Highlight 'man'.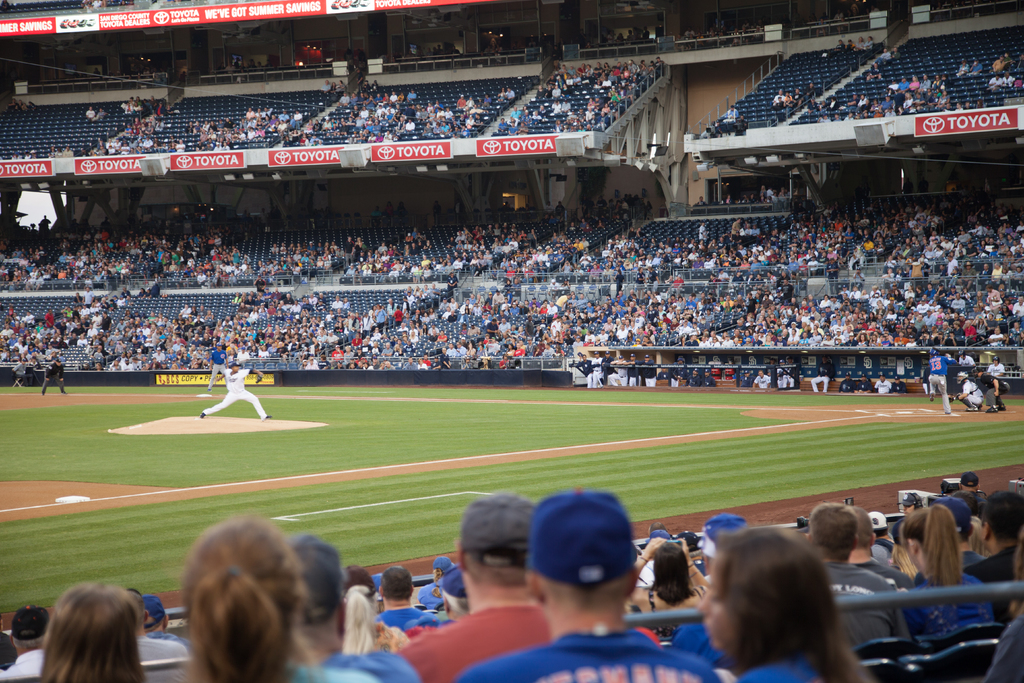
Highlighted region: 456/486/724/682.
